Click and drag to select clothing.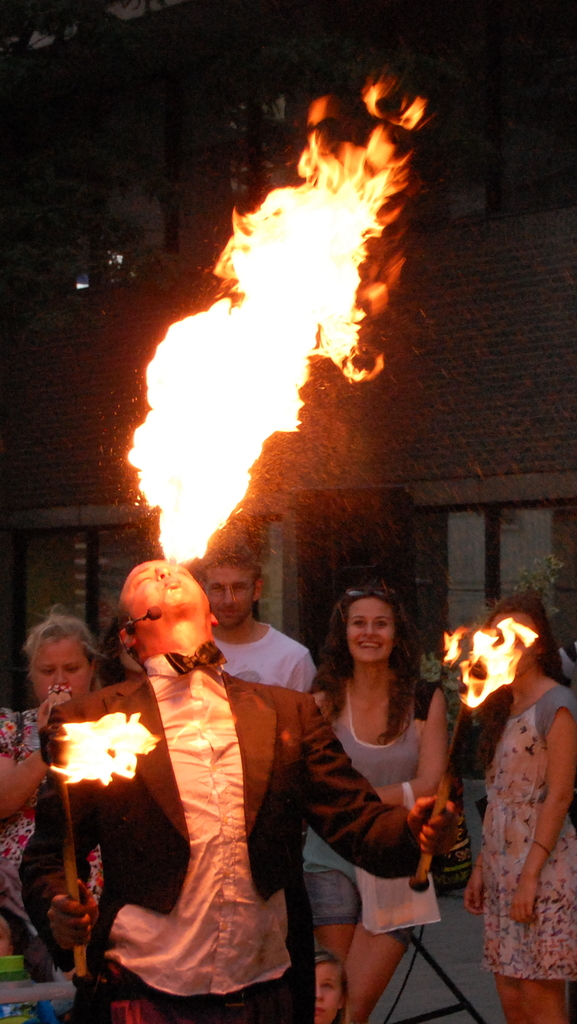
Selection: 20 634 433 1023.
